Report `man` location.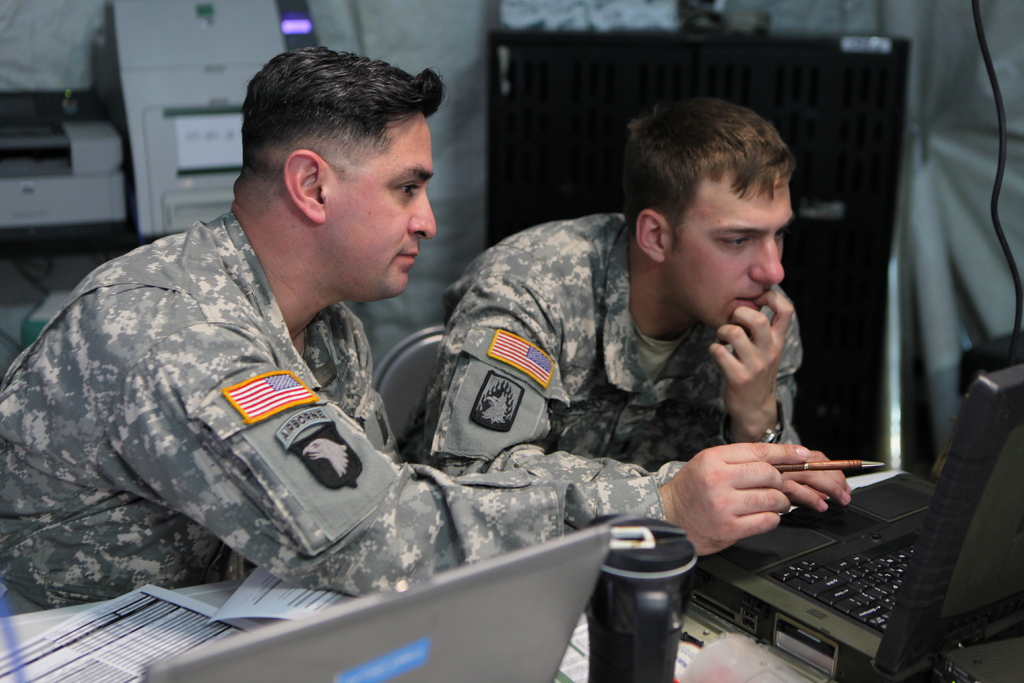
Report: 0, 47, 810, 616.
